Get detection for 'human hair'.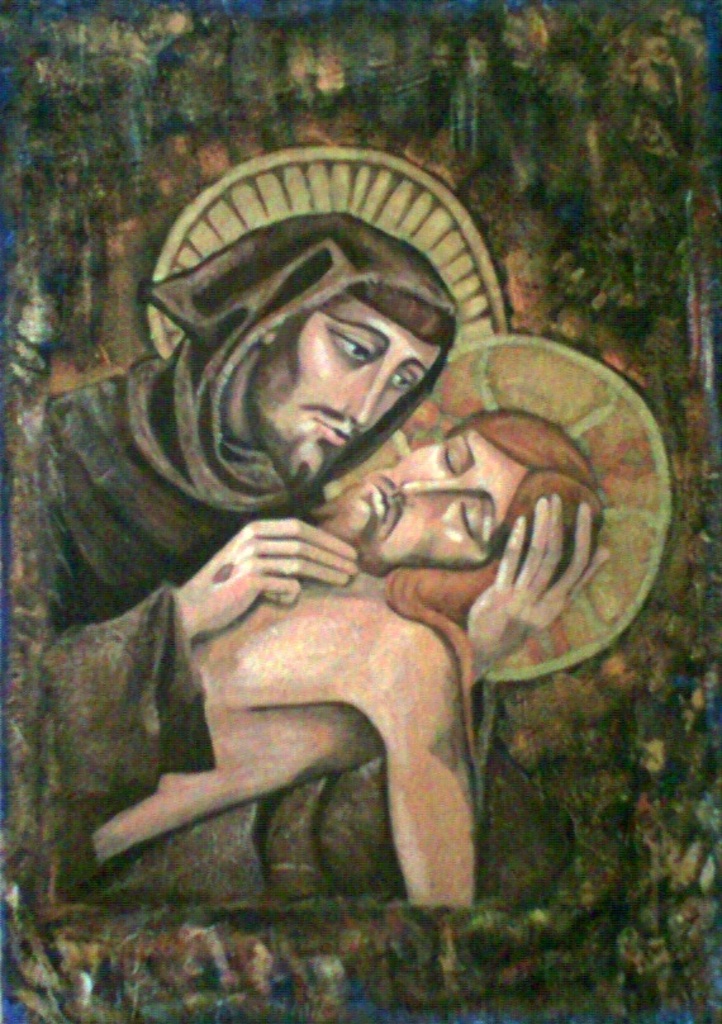
Detection: [379,404,608,767].
